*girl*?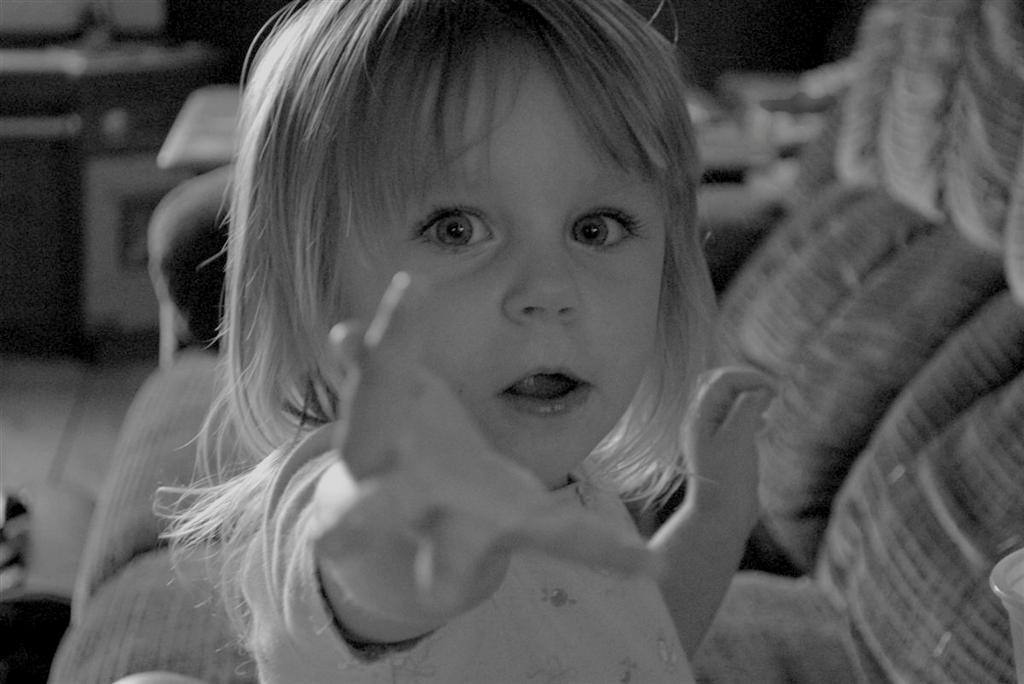
box=[150, 0, 779, 683]
